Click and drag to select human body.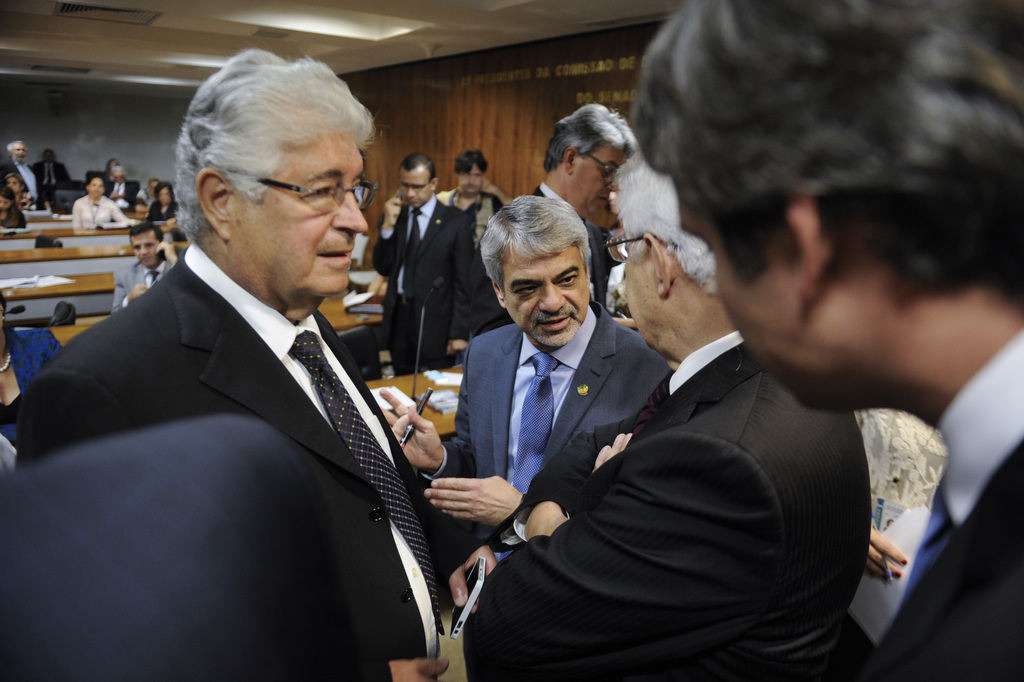
Selection: {"x1": 379, "y1": 191, "x2": 672, "y2": 561}.
